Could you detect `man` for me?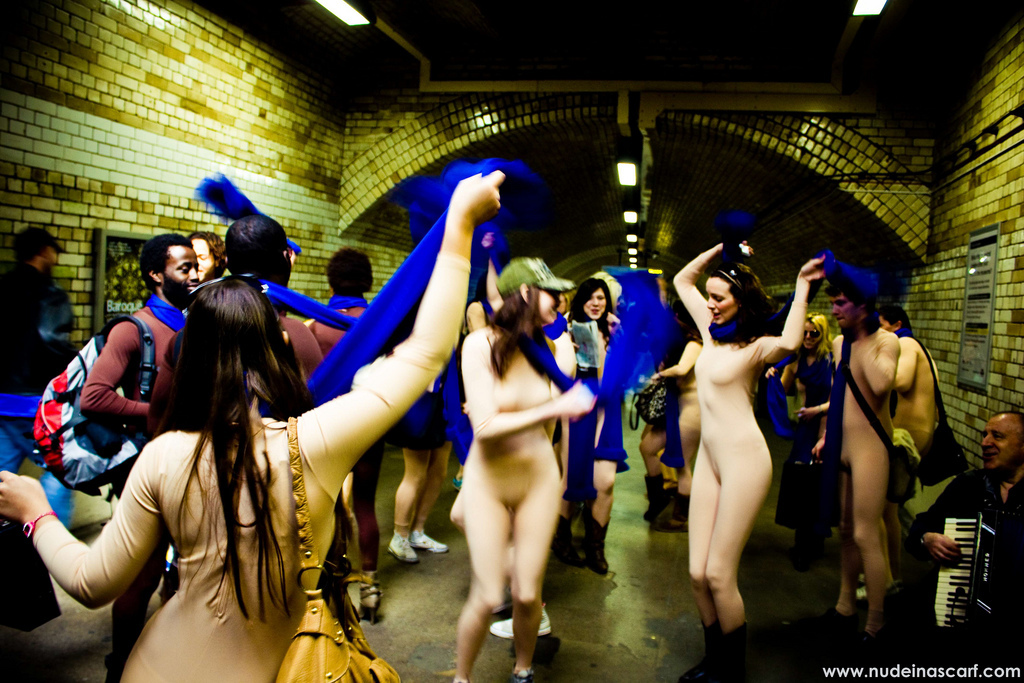
Detection result: 69, 234, 219, 682.
